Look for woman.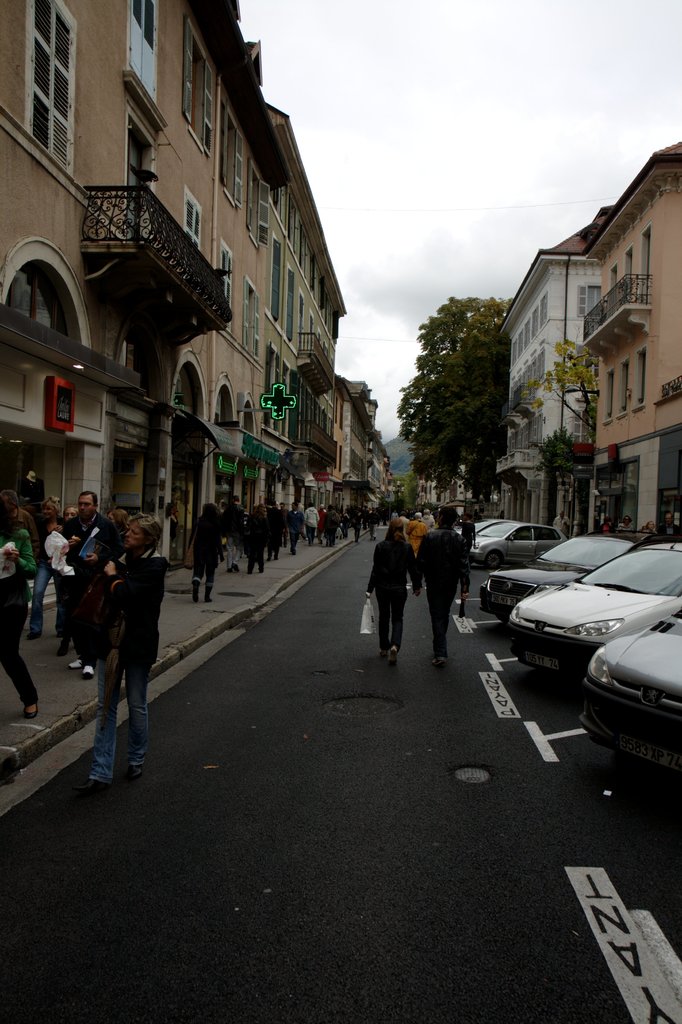
Found: (460, 513, 477, 553).
